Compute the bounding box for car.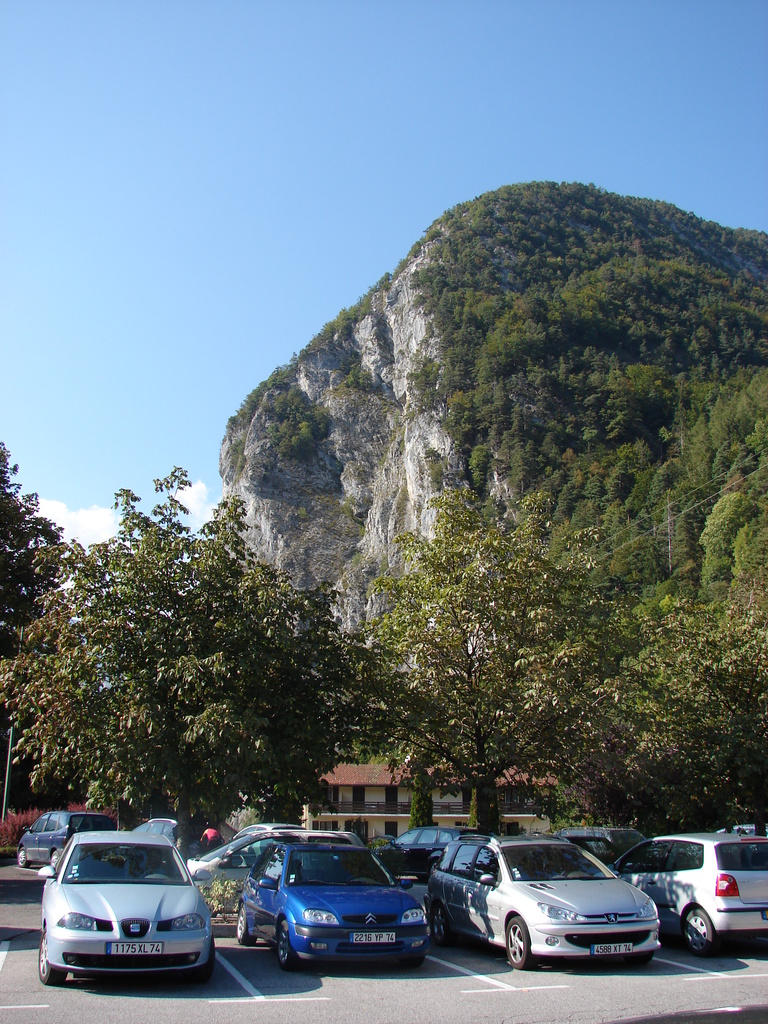
(135,817,225,867).
